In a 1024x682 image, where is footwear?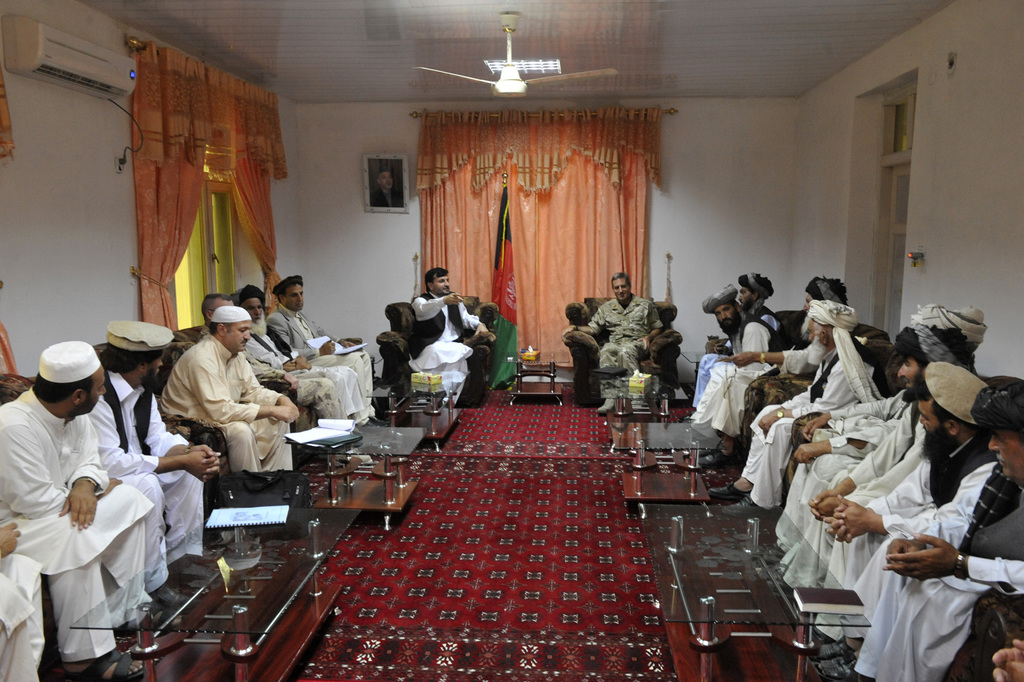
(815,640,867,653).
